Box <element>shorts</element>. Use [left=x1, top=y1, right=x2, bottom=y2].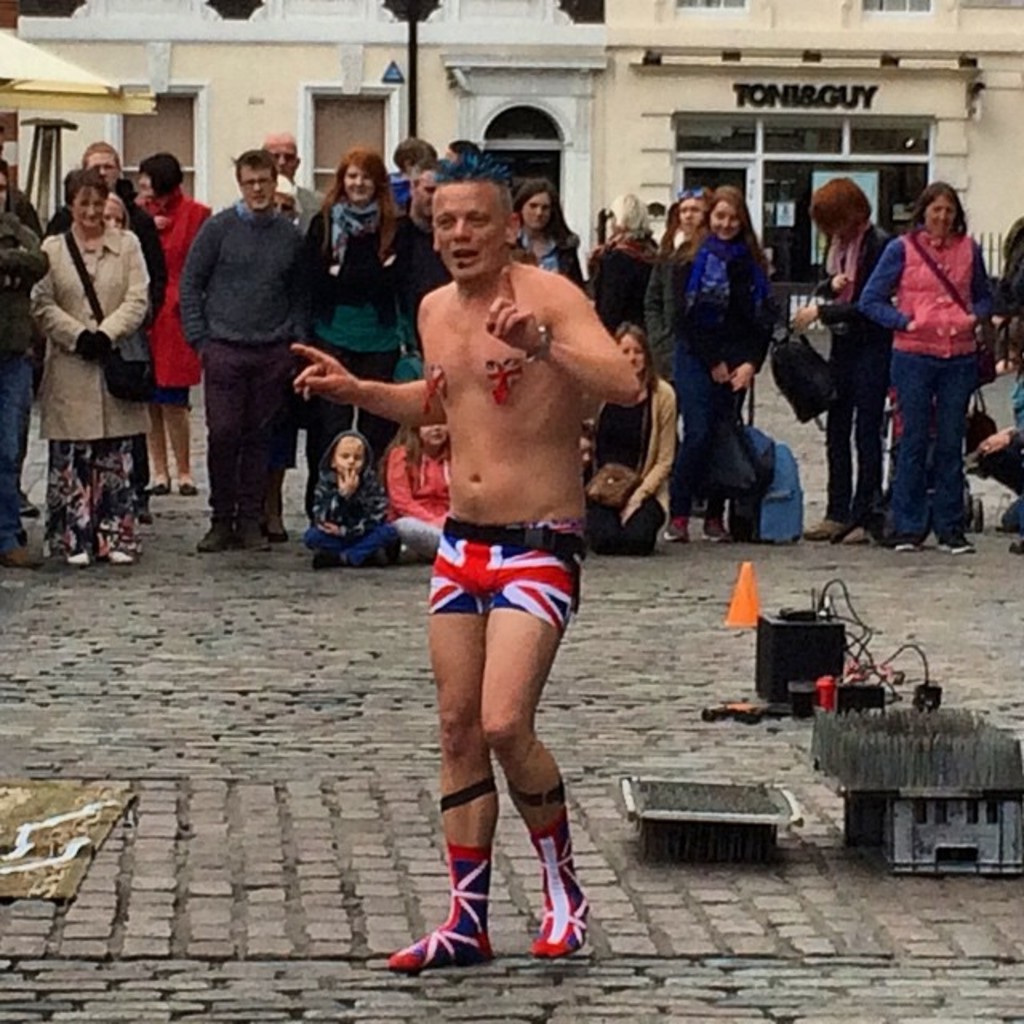
[left=162, top=382, right=203, bottom=418].
